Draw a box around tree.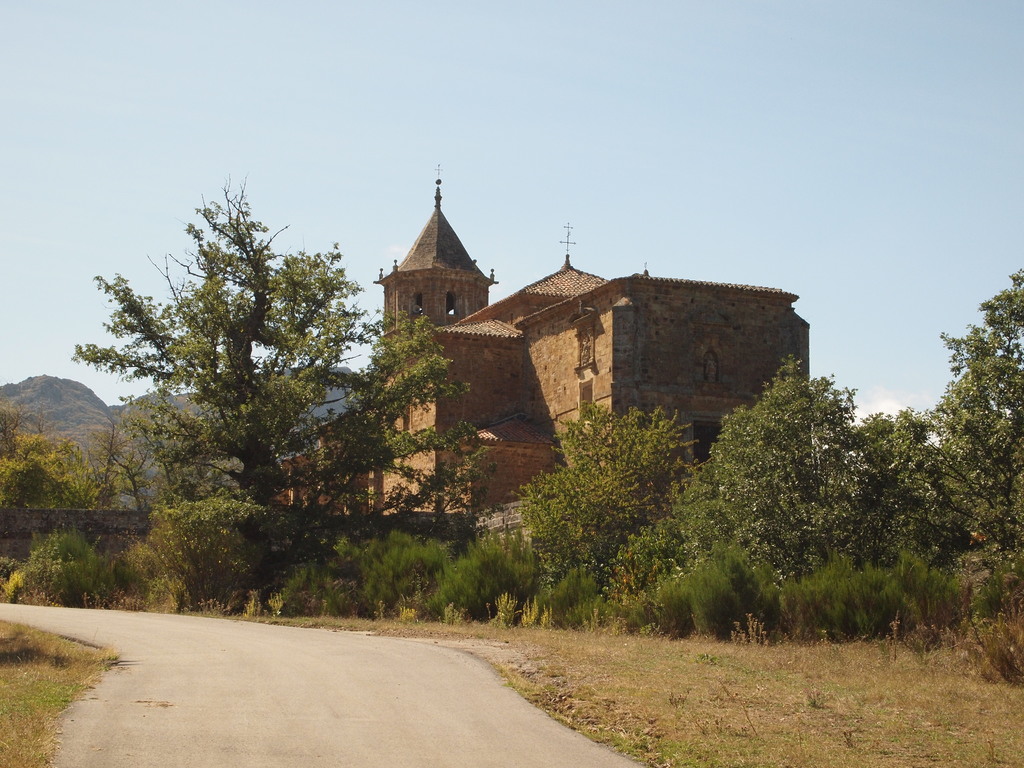
[x1=115, y1=444, x2=174, y2=541].
